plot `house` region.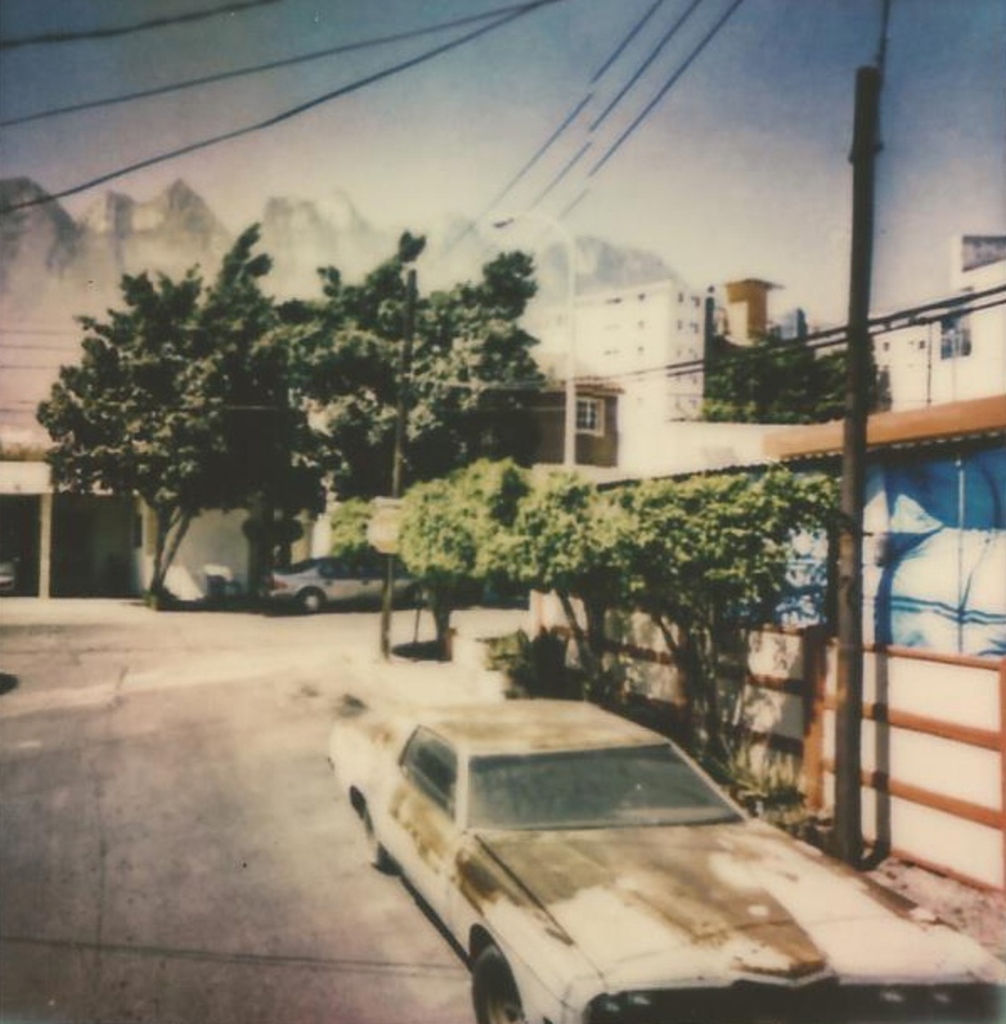
Plotted at x1=495, y1=430, x2=1004, y2=903.
